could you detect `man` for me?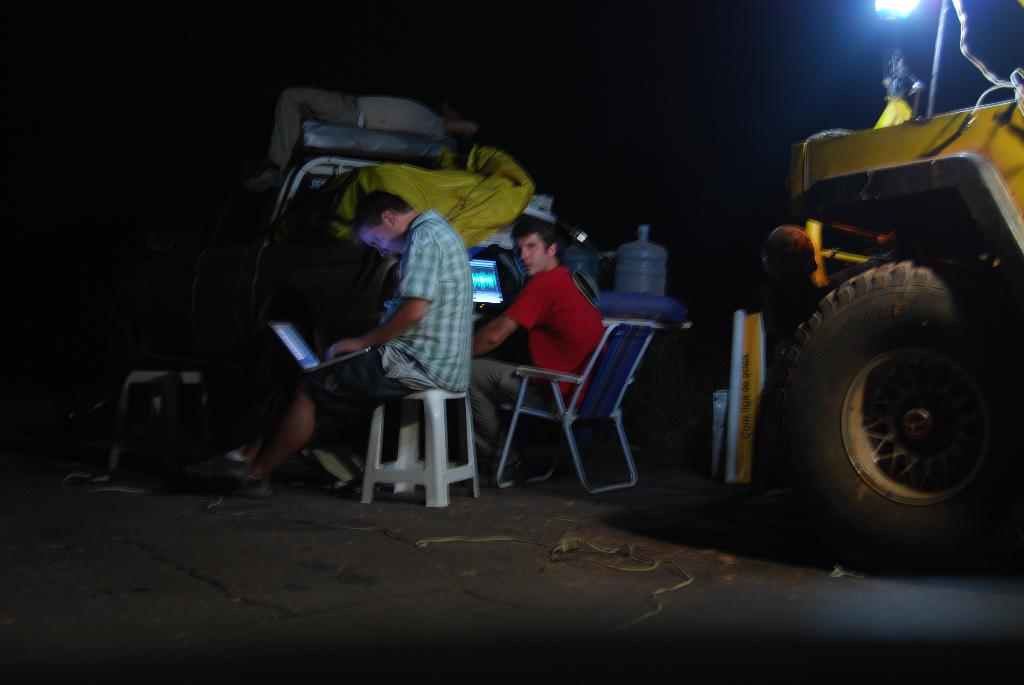
Detection result: (227, 120, 493, 514).
